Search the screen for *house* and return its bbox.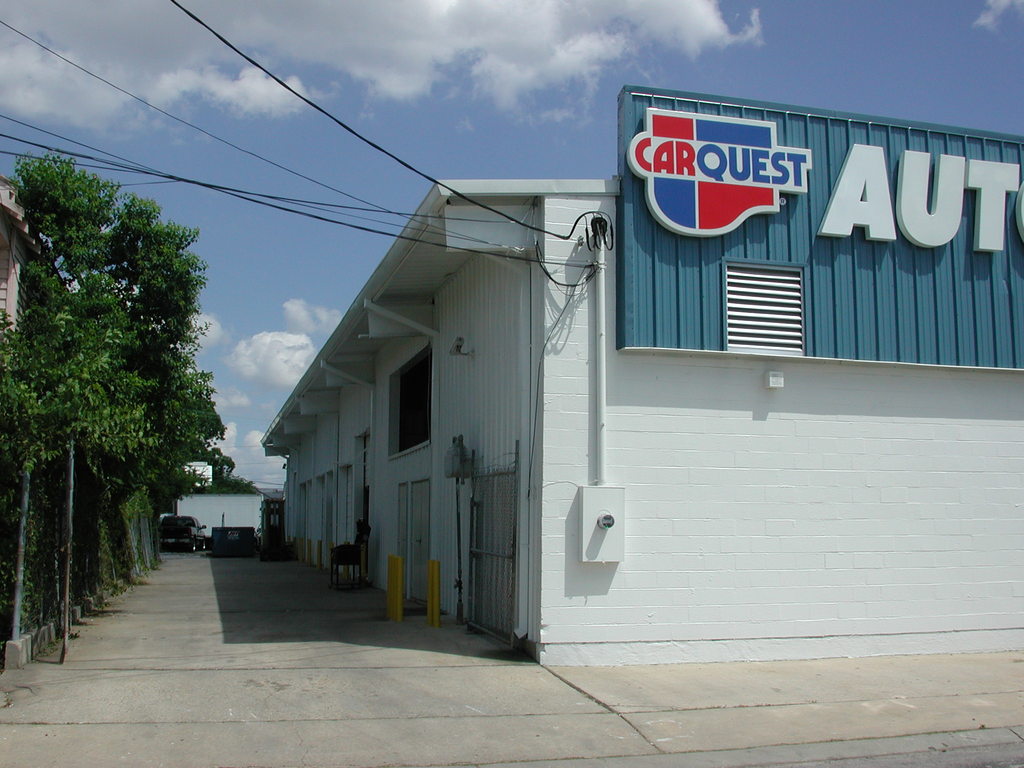
Found: 166, 480, 275, 561.
